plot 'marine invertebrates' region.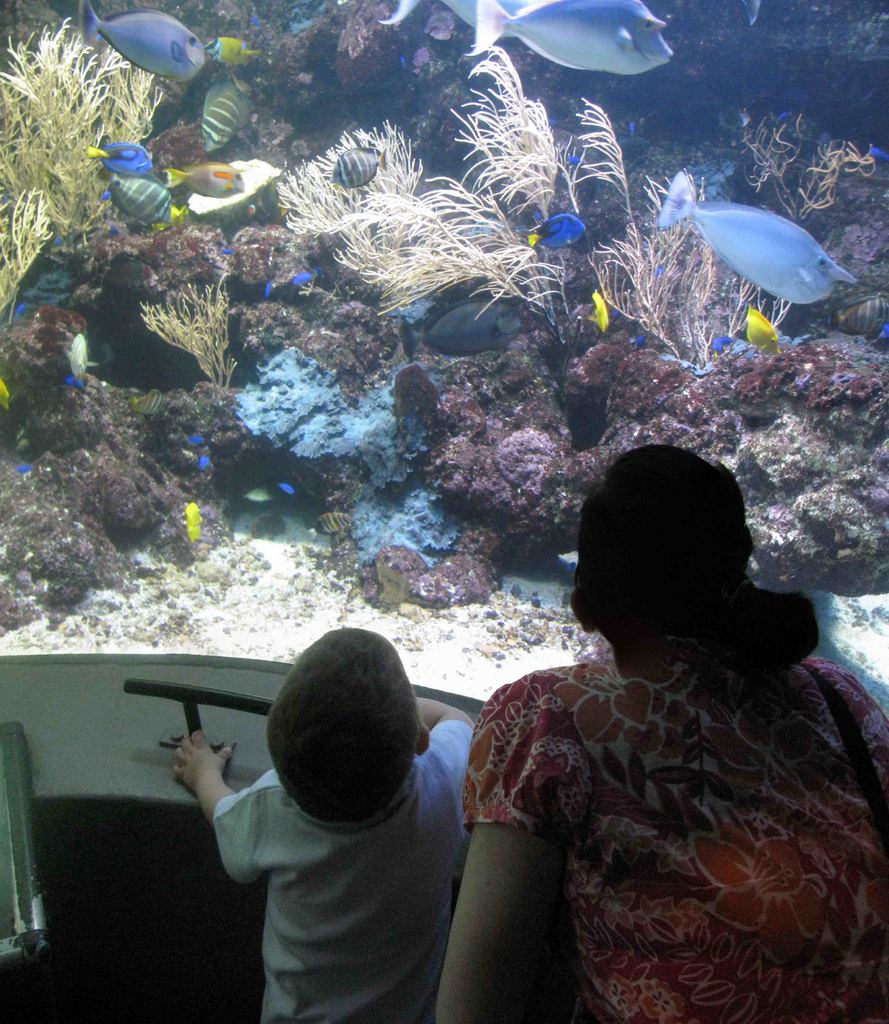
Plotted at {"x1": 127, "y1": 275, "x2": 259, "y2": 419}.
